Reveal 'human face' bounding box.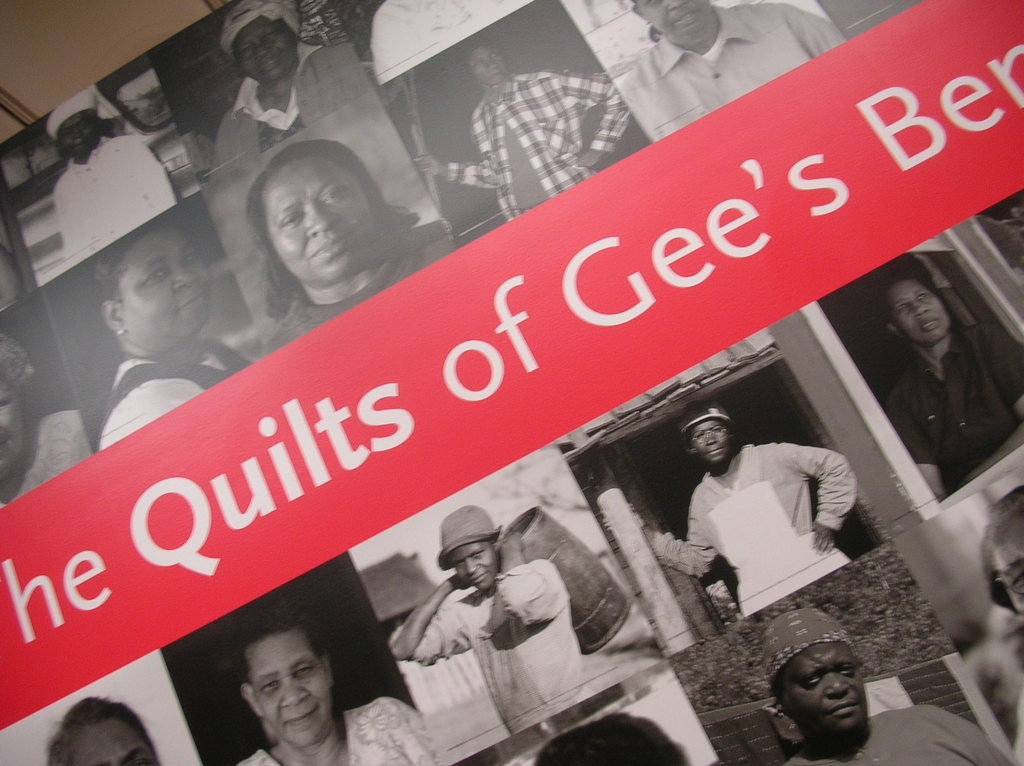
Revealed: <region>476, 42, 510, 82</region>.
